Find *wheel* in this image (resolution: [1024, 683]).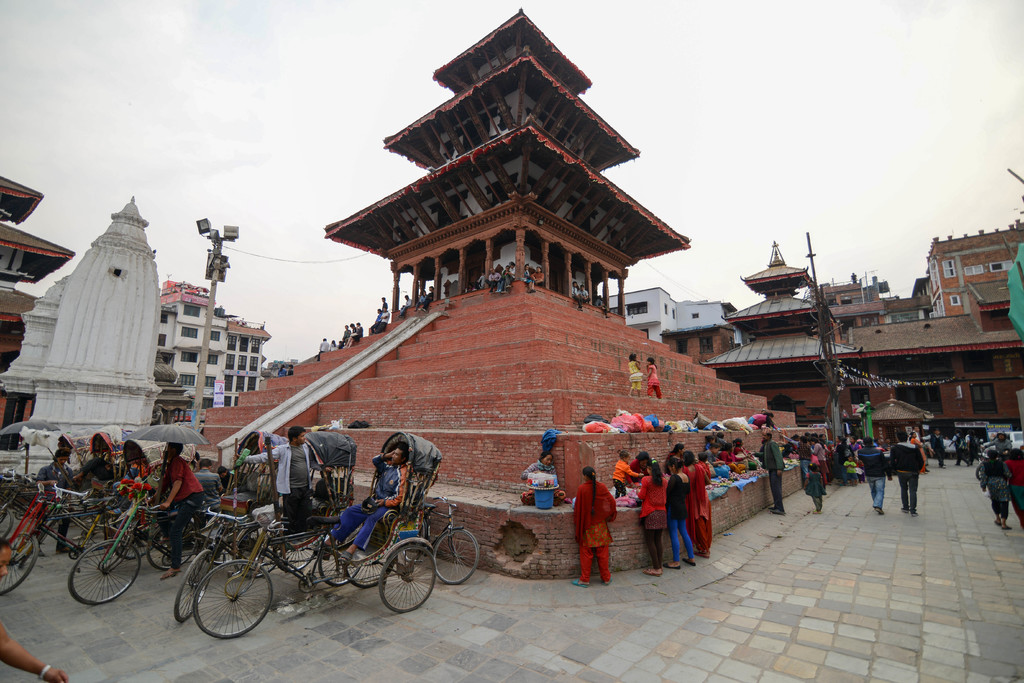
BBox(239, 525, 284, 579).
